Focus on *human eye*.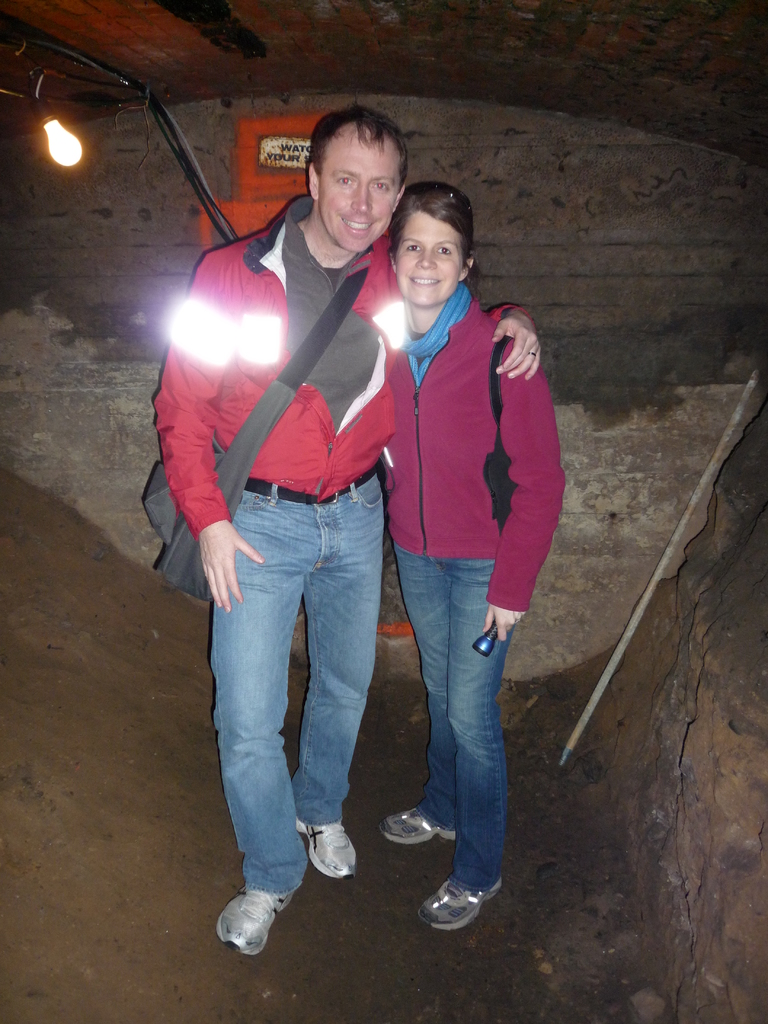
Focused at (370, 180, 392, 193).
